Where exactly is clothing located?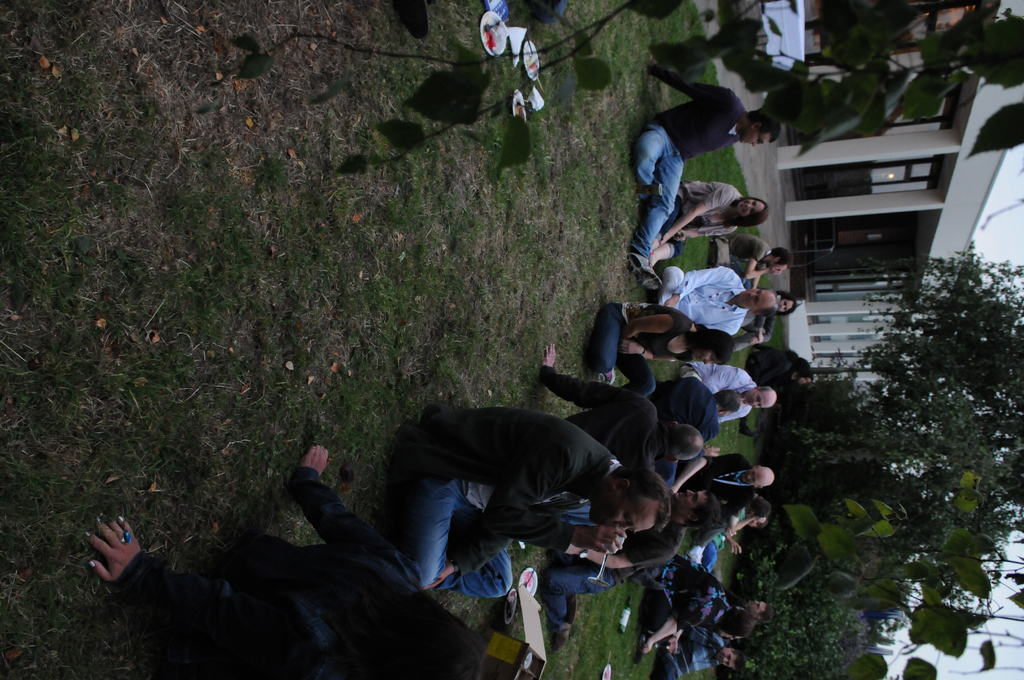
Its bounding box is Rect(674, 453, 754, 516).
